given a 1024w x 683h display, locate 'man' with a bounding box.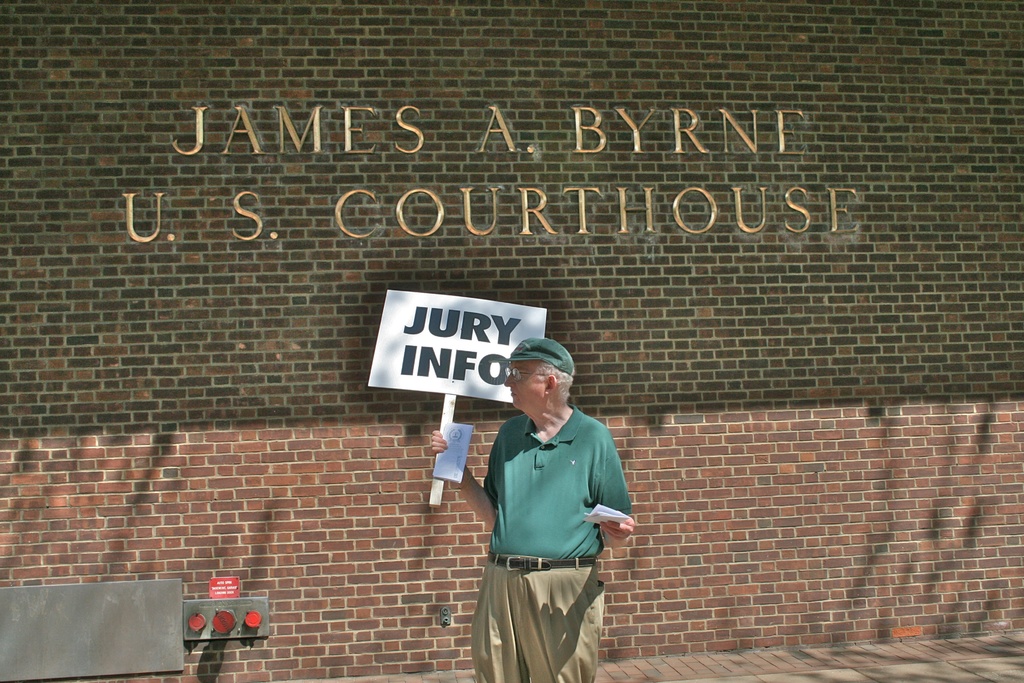
Located: (left=440, top=347, right=652, bottom=669).
